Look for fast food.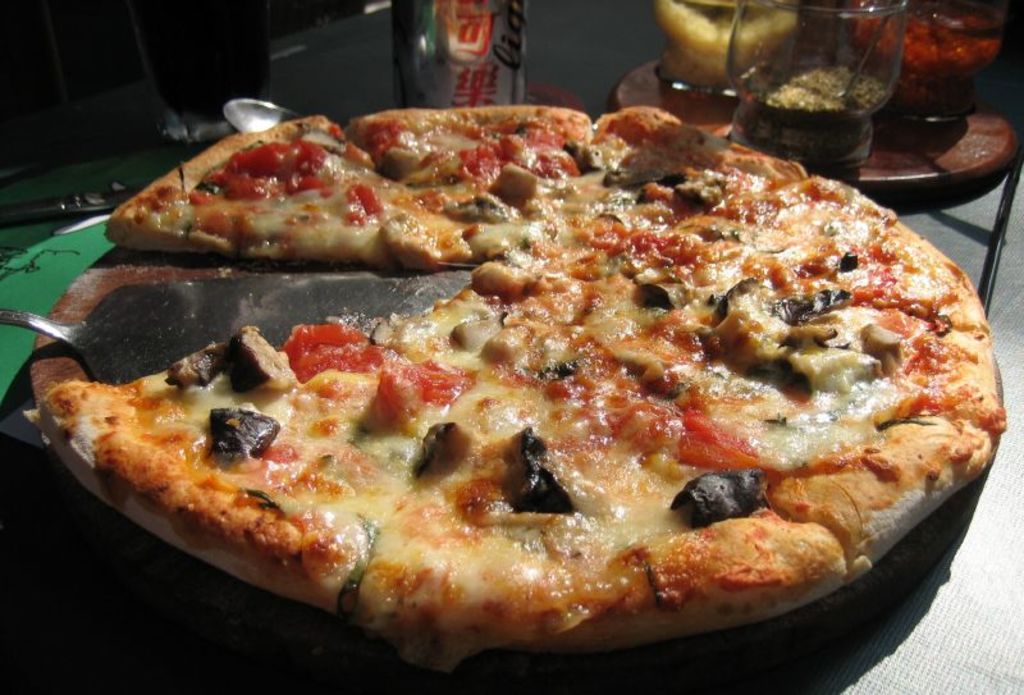
Found: (left=479, top=114, right=792, bottom=257).
